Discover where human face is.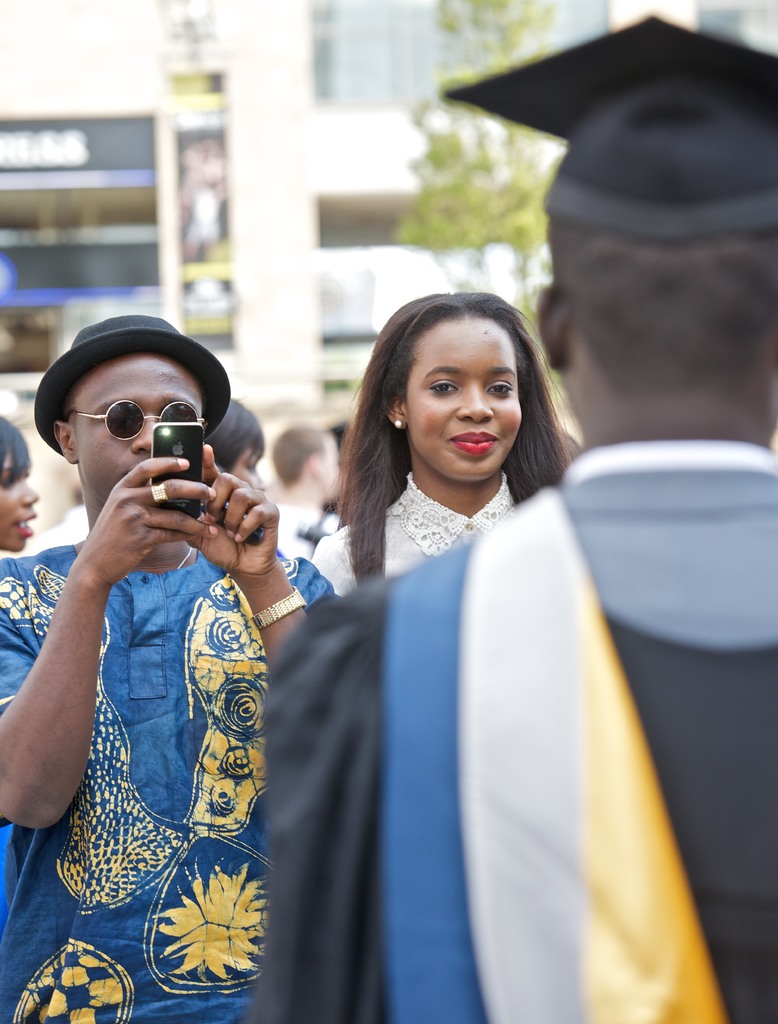
Discovered at 0,452,38,548.
